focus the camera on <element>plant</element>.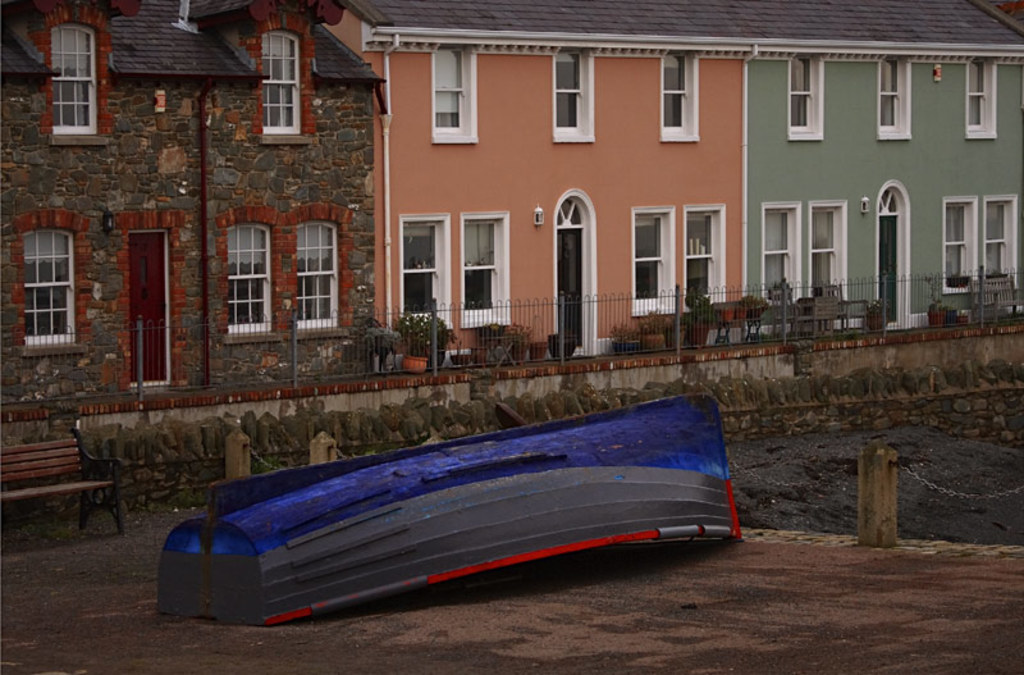
Focus region: detection(477, 319, 504, 341).
